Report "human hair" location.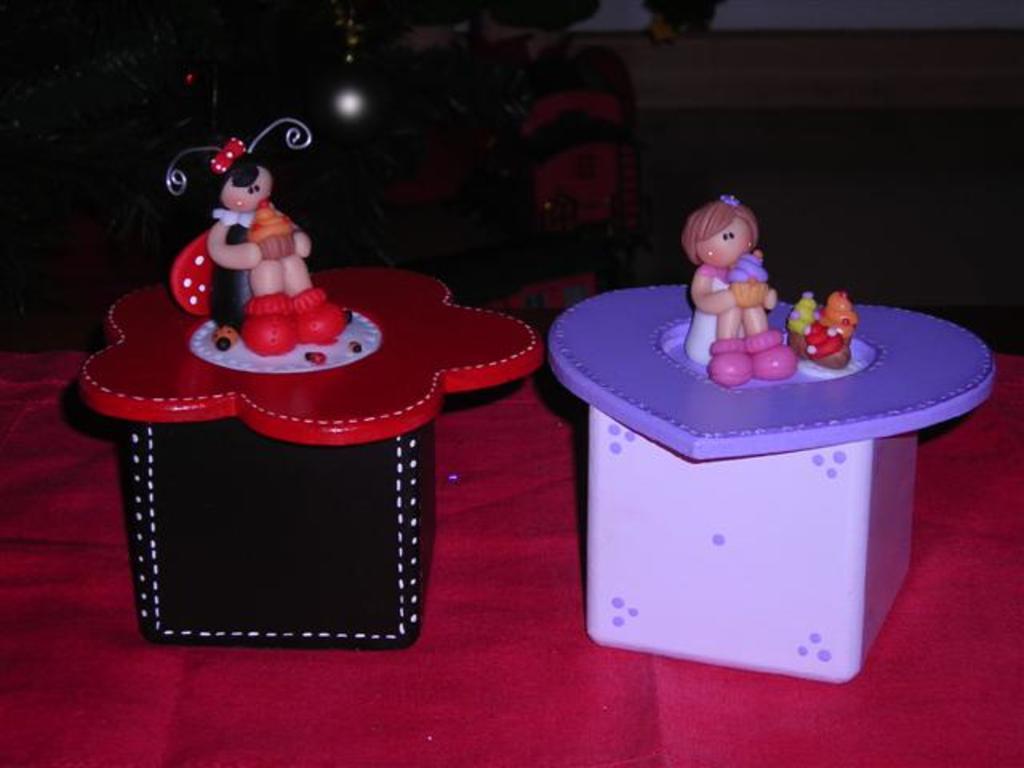
Report: (219,154,275,211).
